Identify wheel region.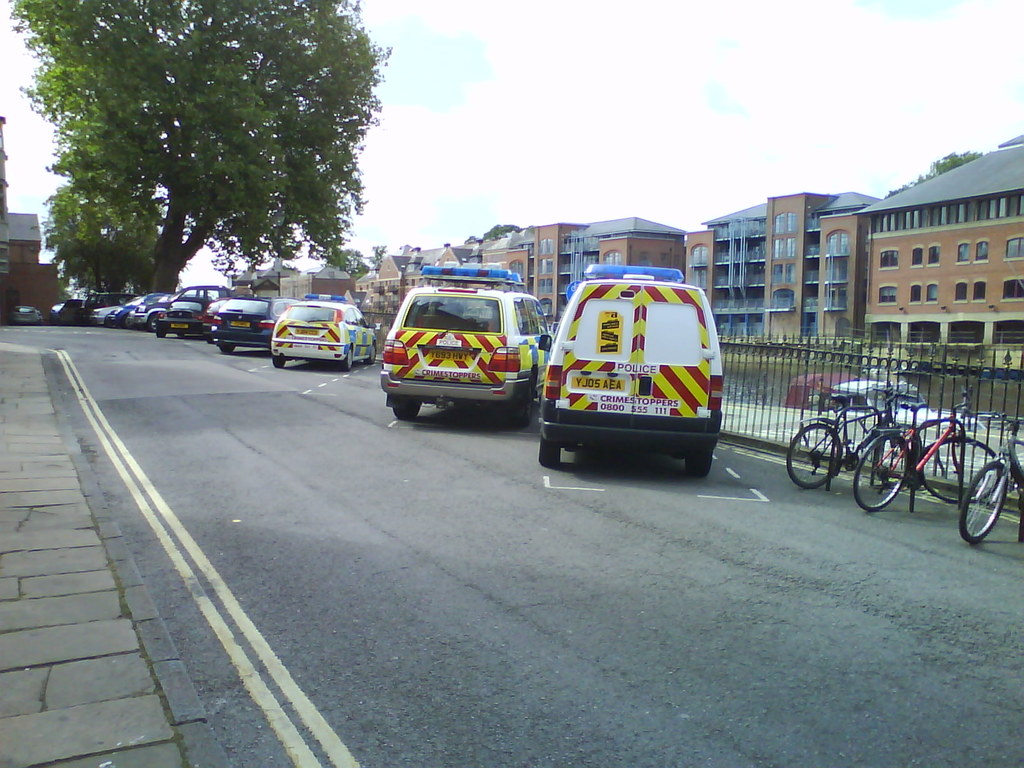
Region: [left=340, top=349, right=355, bottom=371].
